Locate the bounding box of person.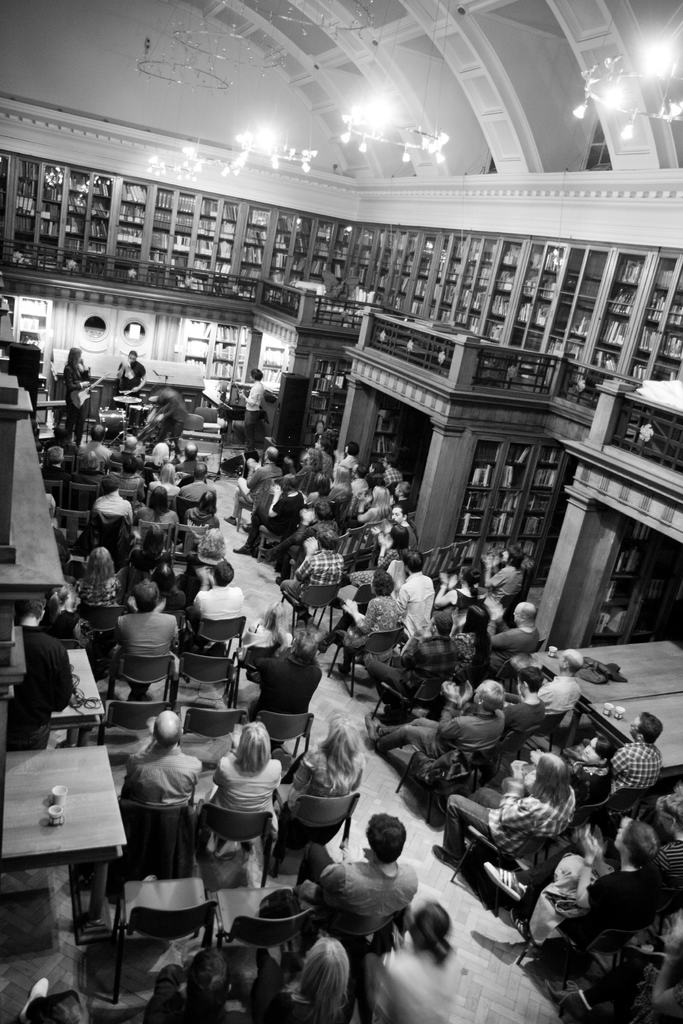
Bounding box: bbox=[359, 899, 463, 1023].
